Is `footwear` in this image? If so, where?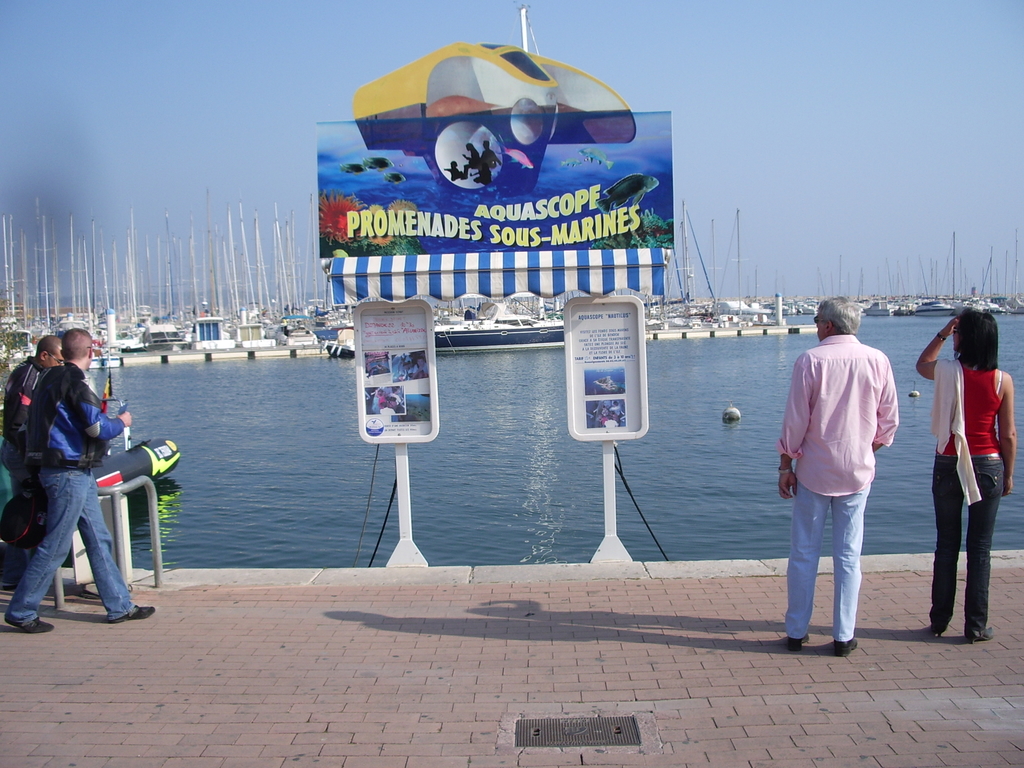
Yes, at bbox=(107, 602, 158, 624).
